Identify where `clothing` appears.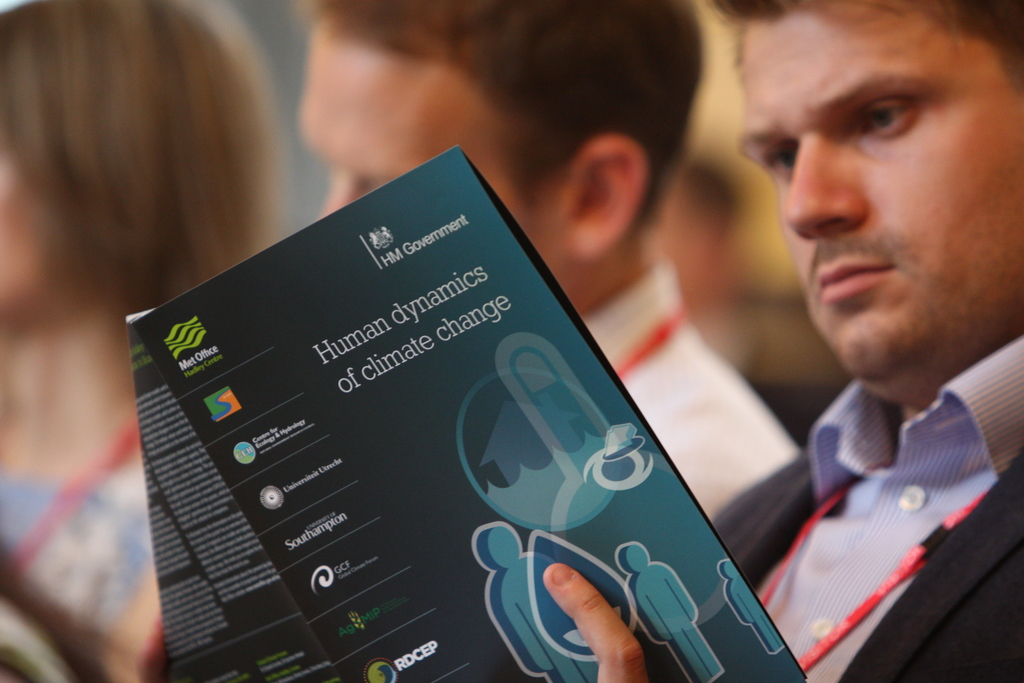
Appears at (left=575, top=260, right=790, bottom=527).
